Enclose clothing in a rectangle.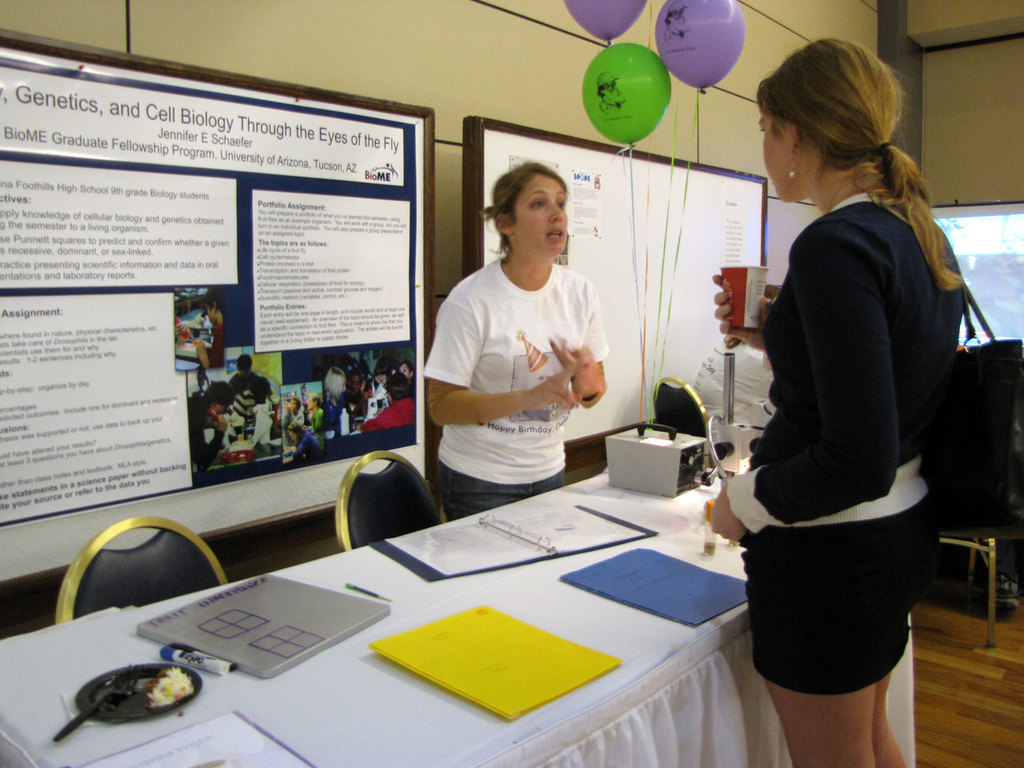
323:396:348:435.
